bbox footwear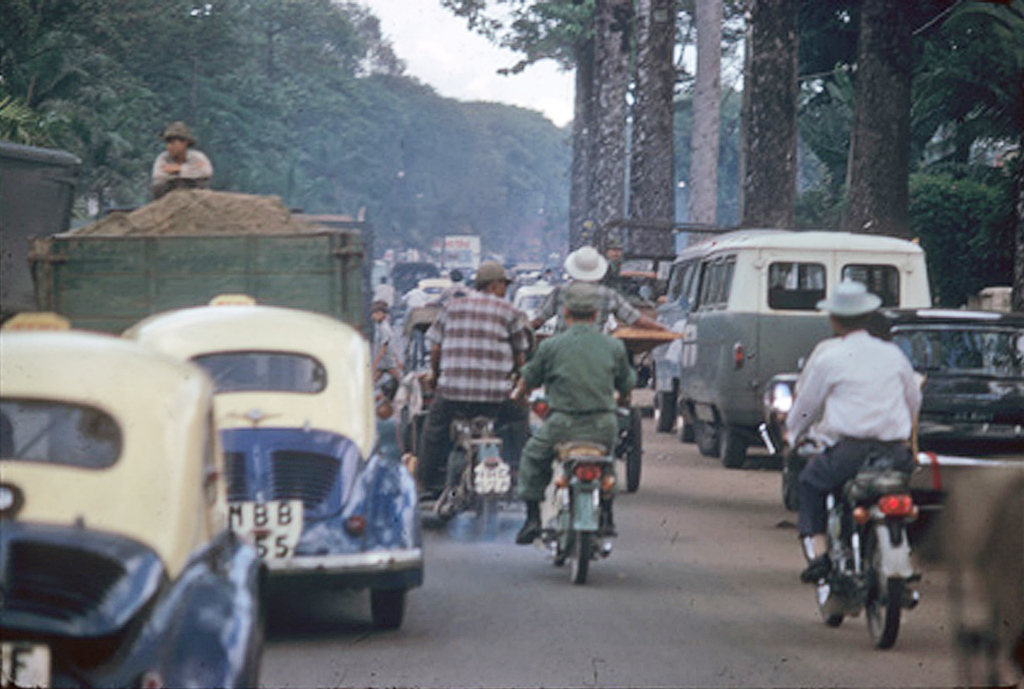
{"left": 515, "top": 514, "right": 545, "bottom": 546}
